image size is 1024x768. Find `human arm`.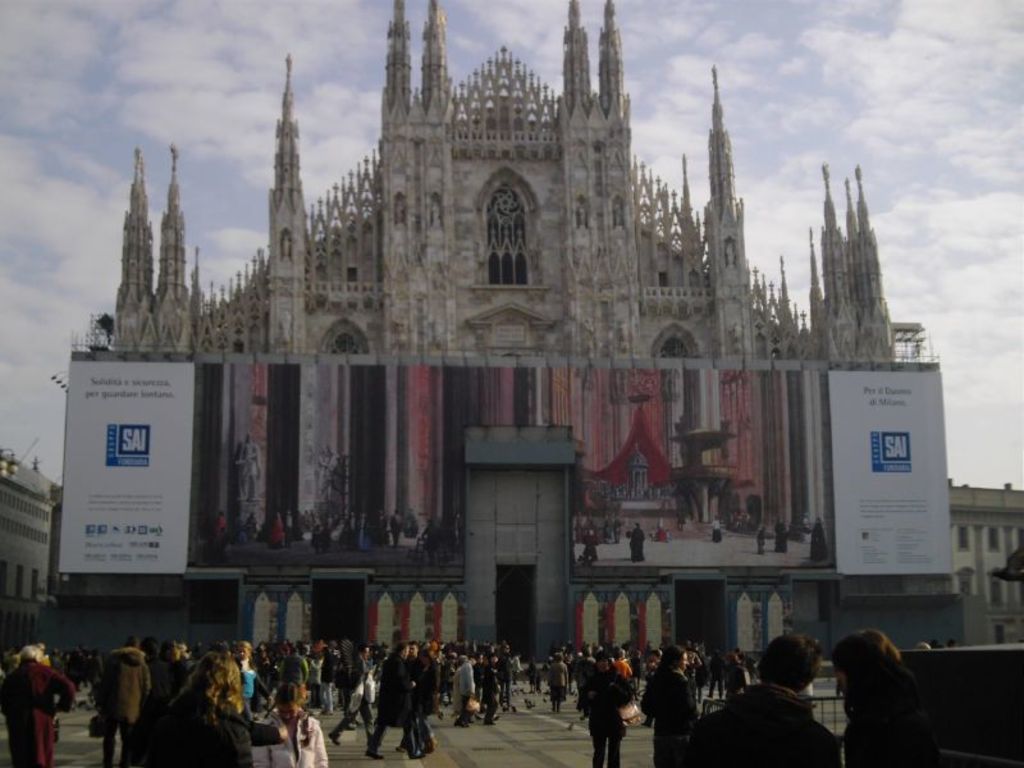
bbox=(308, 724, 333, 764).
